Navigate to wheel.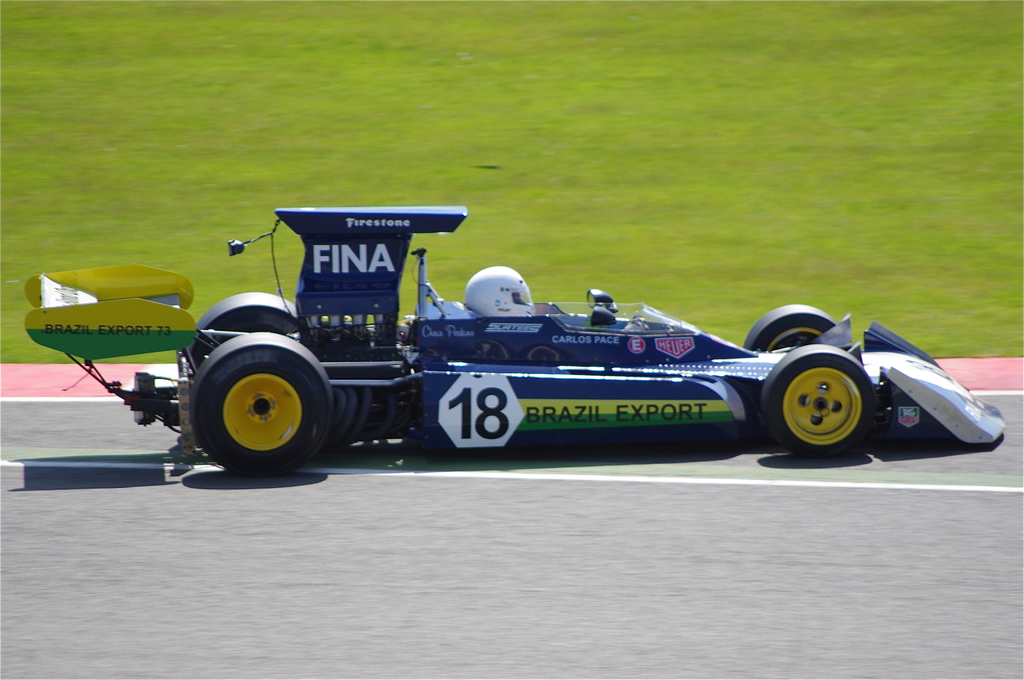
Navigation target: x1=189 y1=331 x2=332 y2=474.
